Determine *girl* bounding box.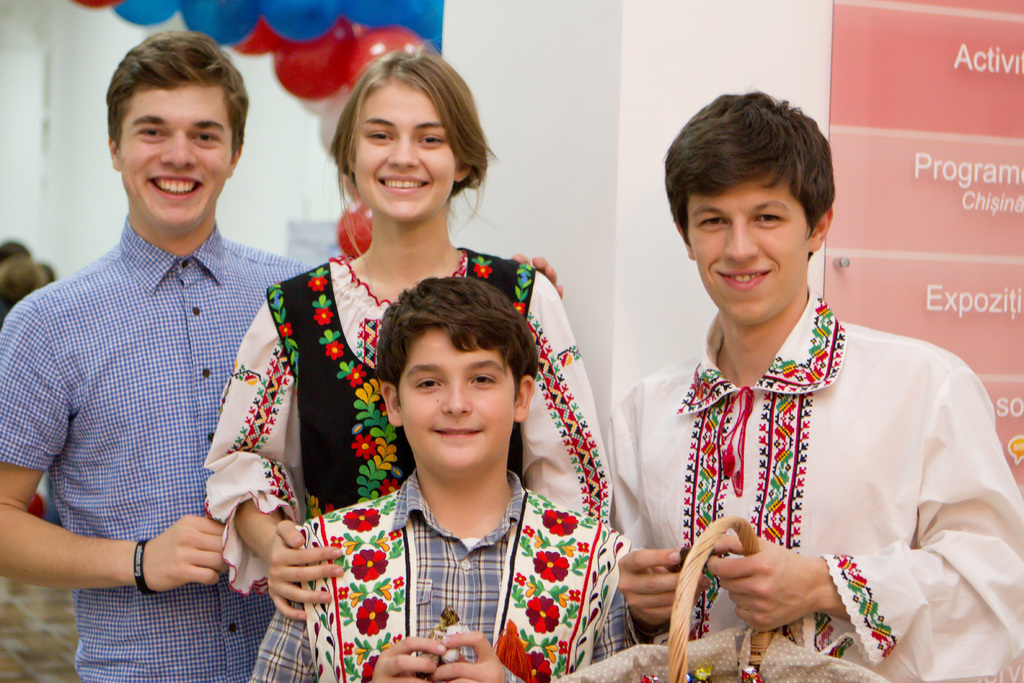
Determined: 205/34/611/621.
